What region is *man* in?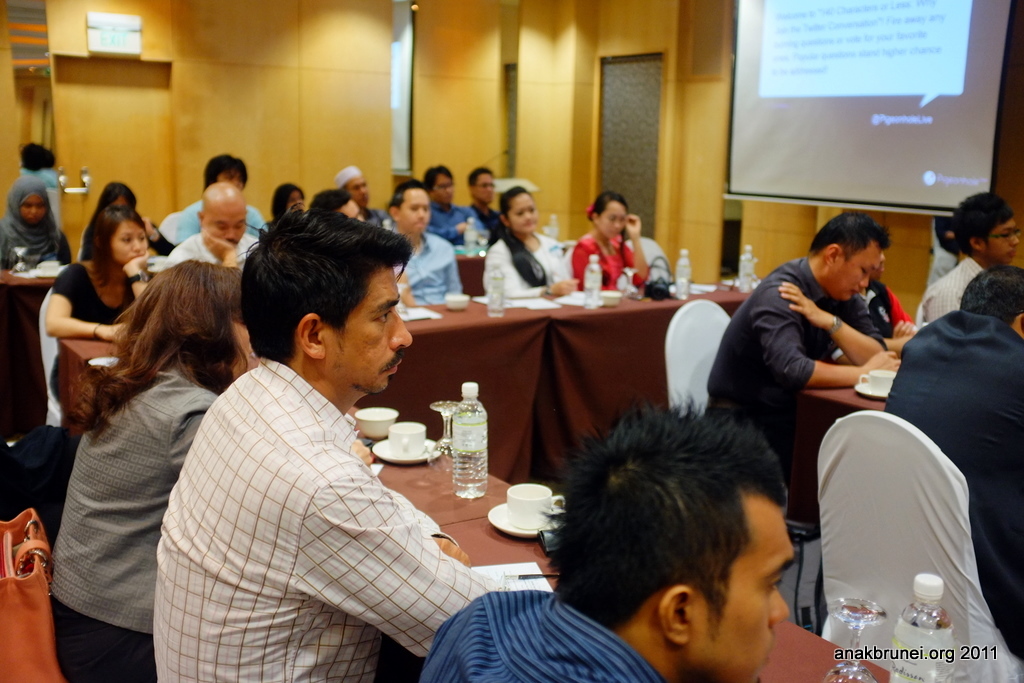
[159, 156, 269, 247].
